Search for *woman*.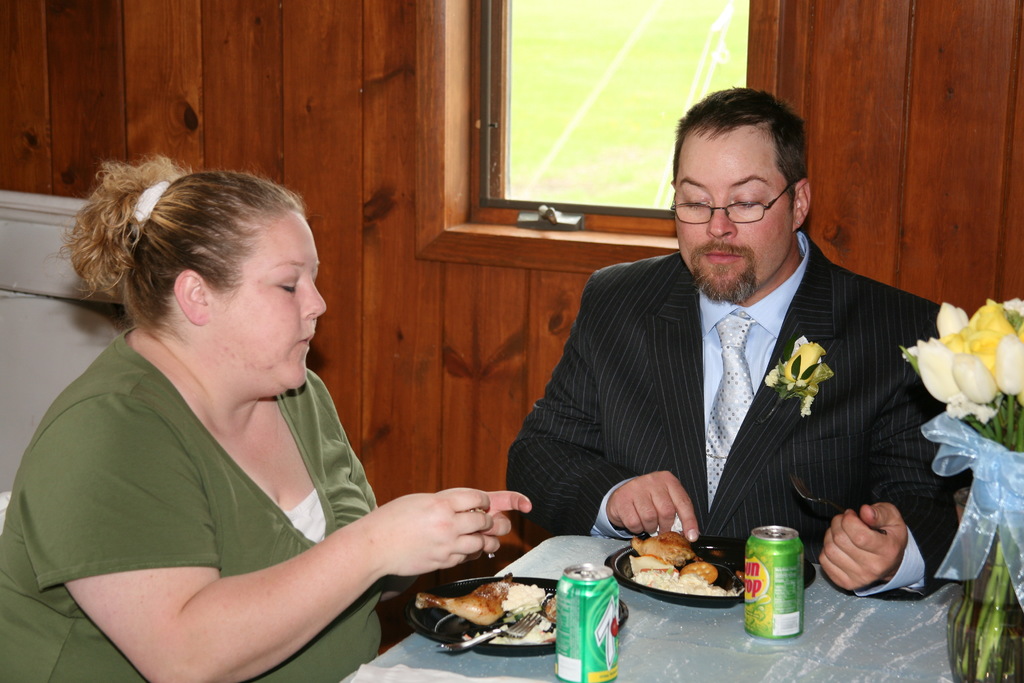
Found at bbox(13, 145, 509, 679).
